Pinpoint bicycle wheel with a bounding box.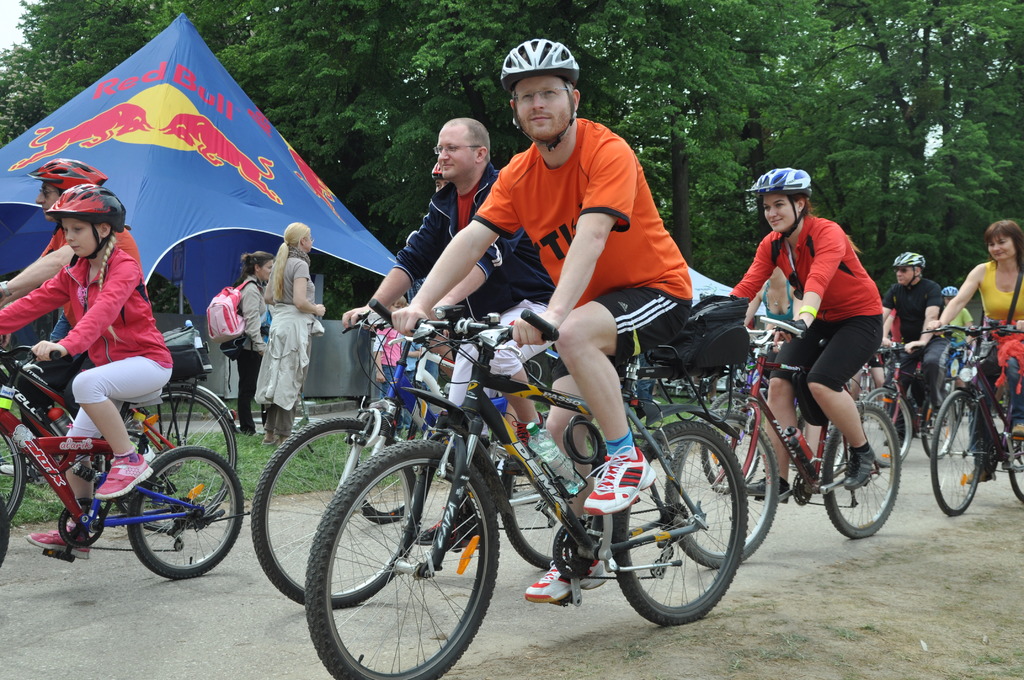
(left=0, top=490, right=12, bottom=569).
